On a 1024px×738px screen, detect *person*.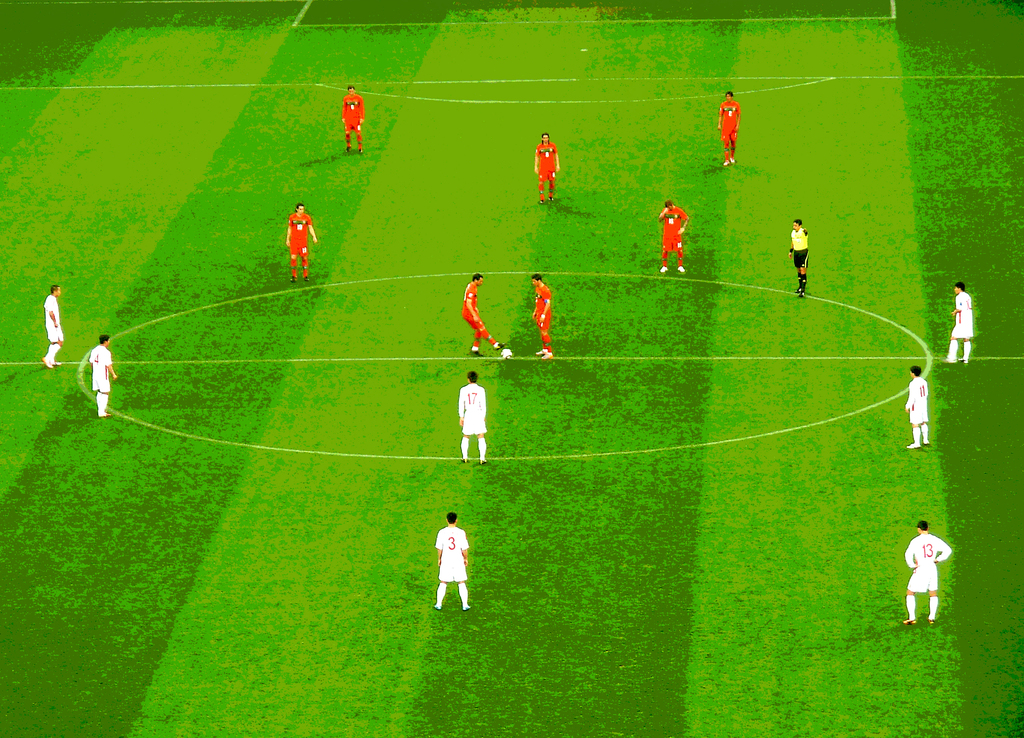
locate(906, 365, 931, 447).
